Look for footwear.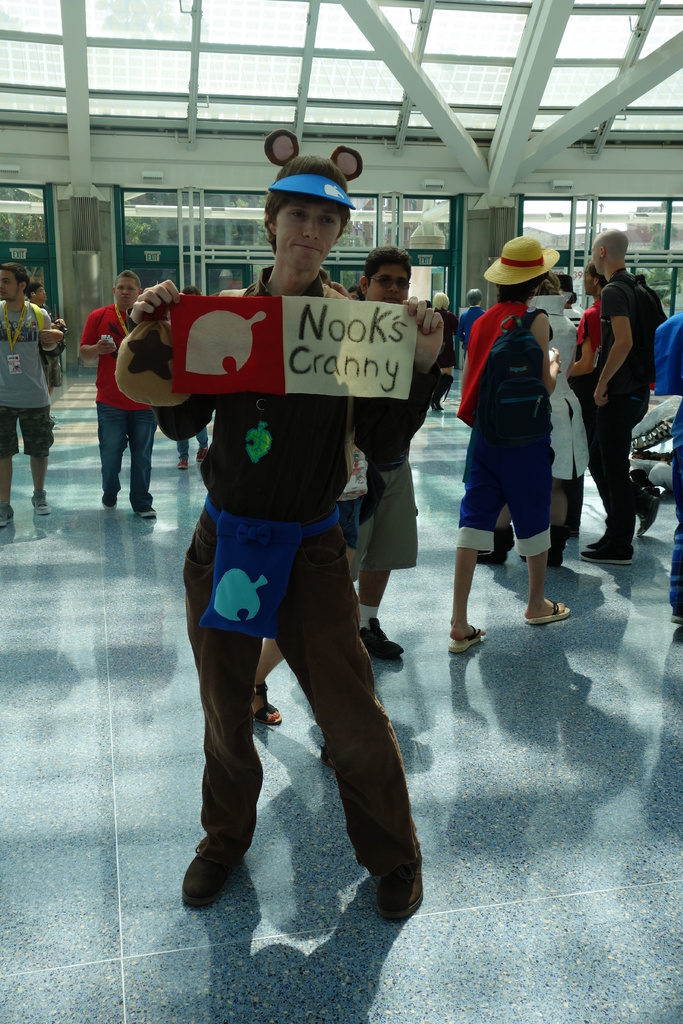
Found: [632,483,658,534].
